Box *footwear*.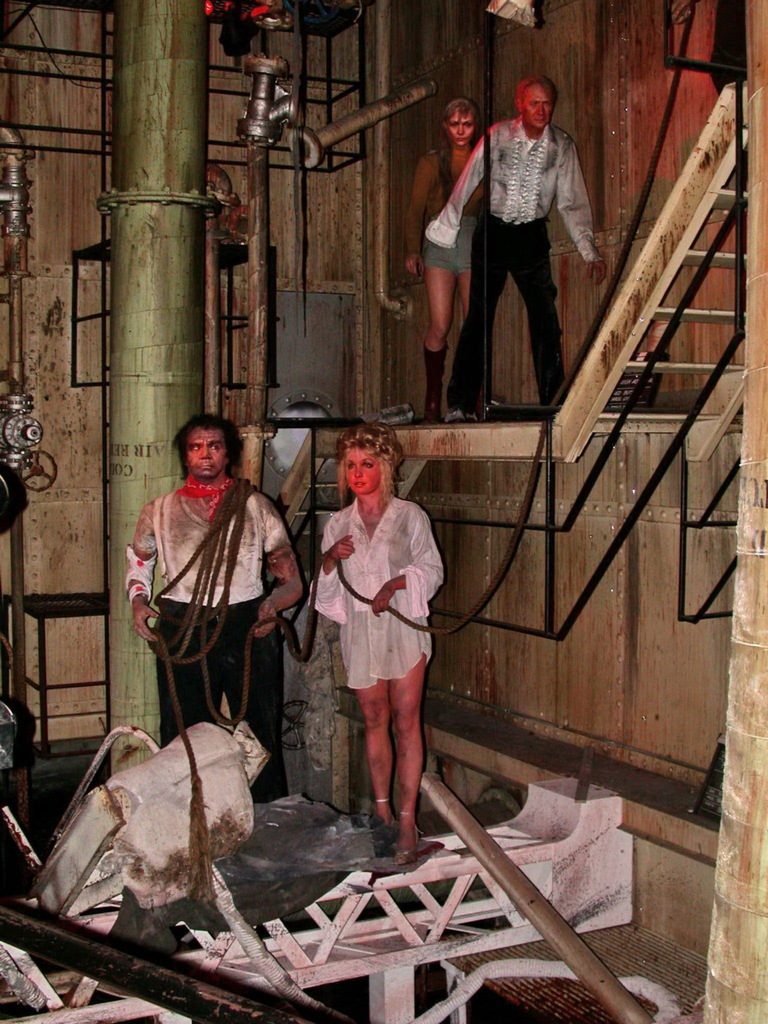
390,814,419,870.
